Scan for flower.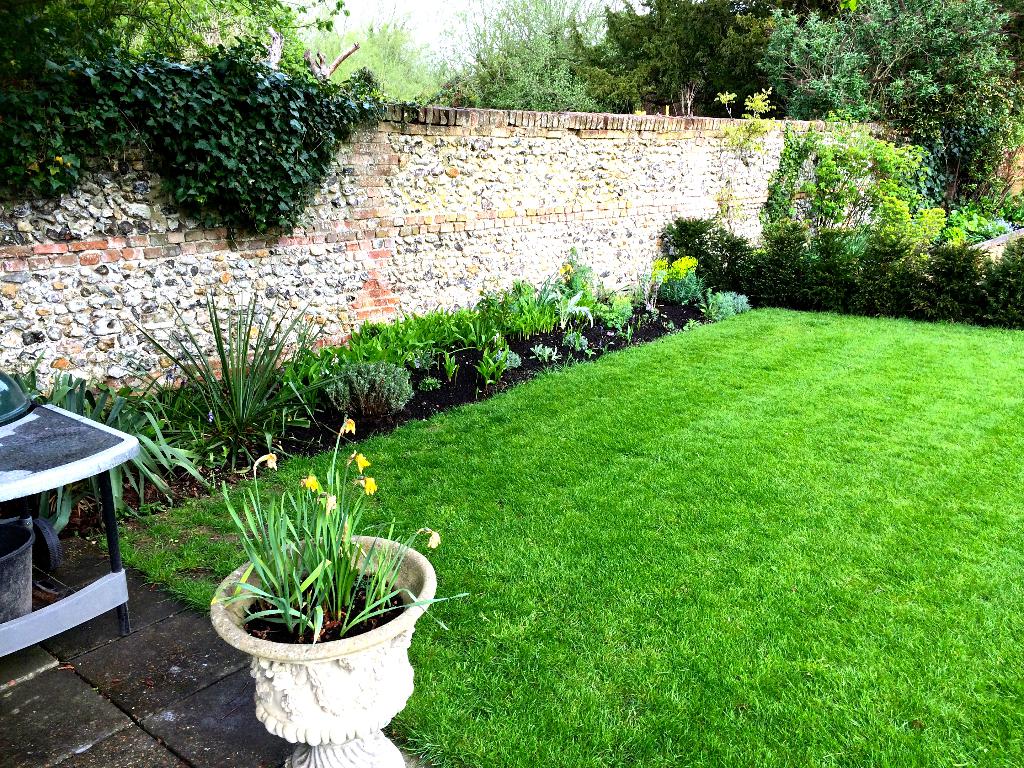
Scan result: [x1=564, y1=262, x2=578, y2=281].
